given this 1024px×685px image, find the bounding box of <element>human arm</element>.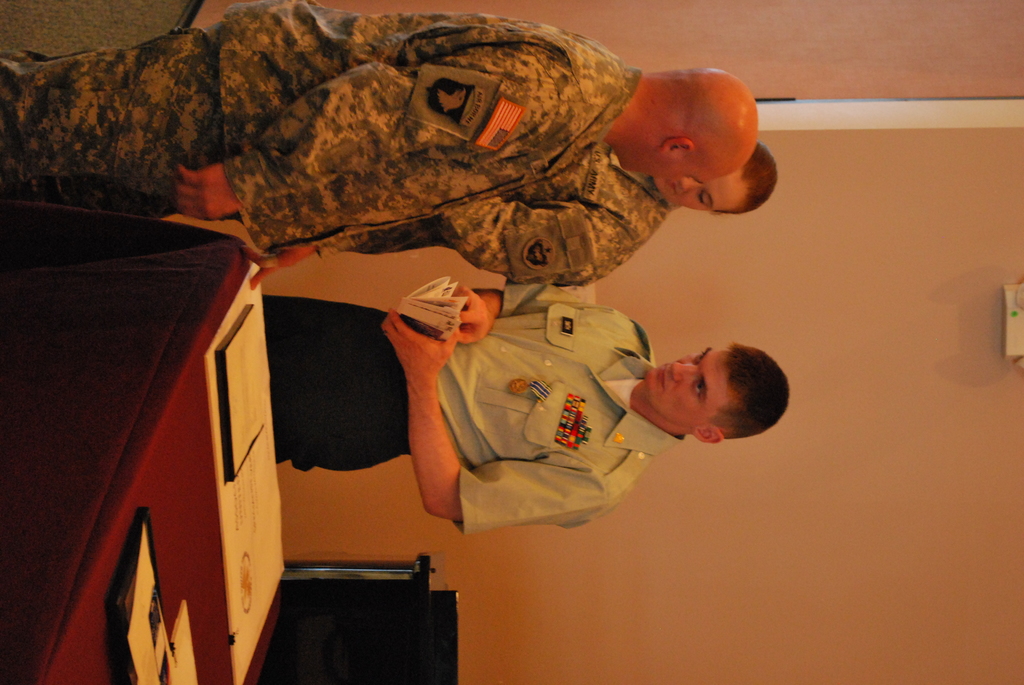
382:308:611:527.
